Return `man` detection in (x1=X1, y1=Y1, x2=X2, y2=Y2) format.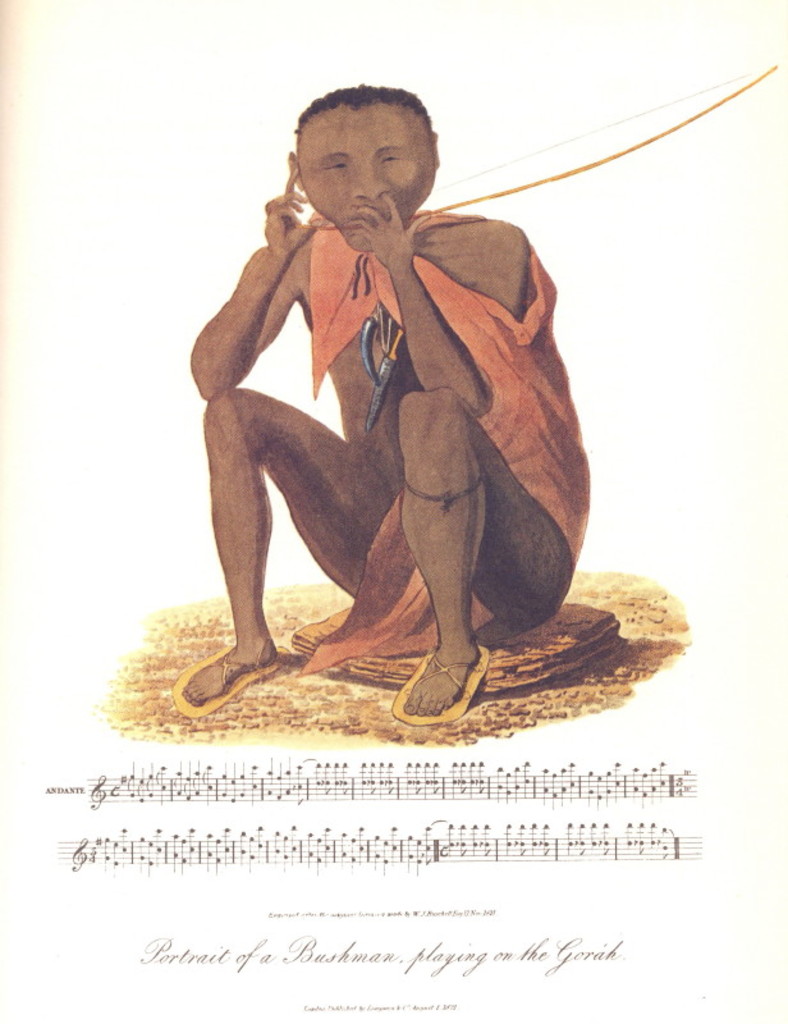
(x1=174, y1=87, x2=631, y2=717).
